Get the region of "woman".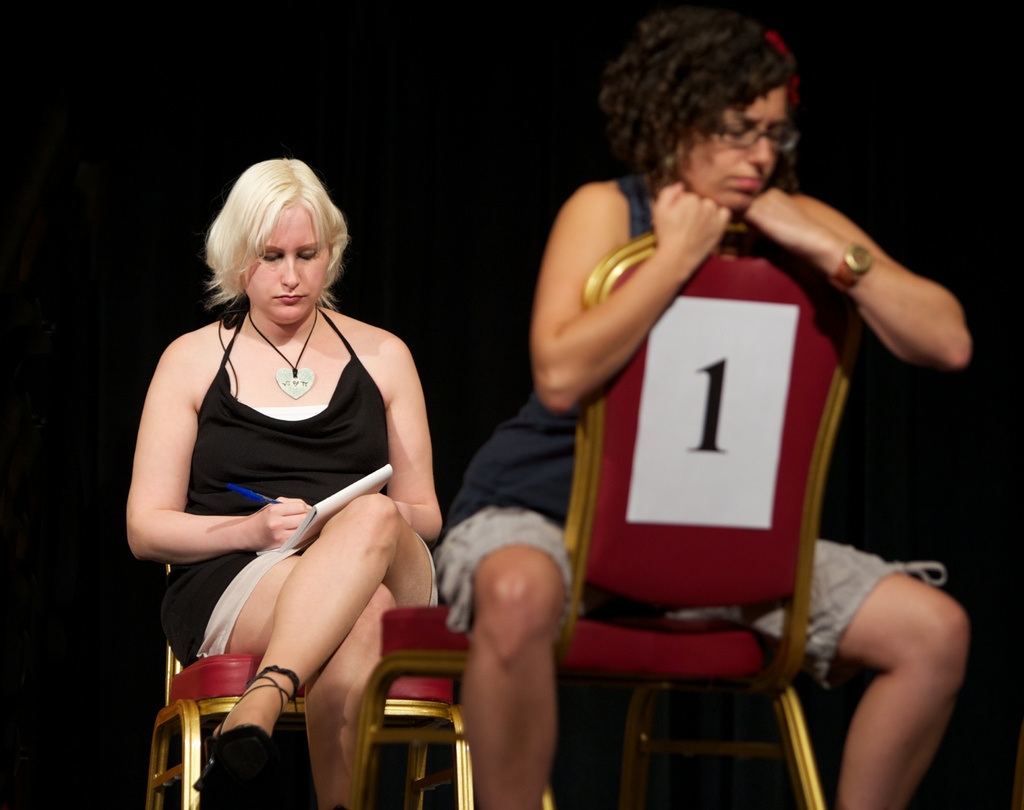
region(127, 148, 447, 774).
